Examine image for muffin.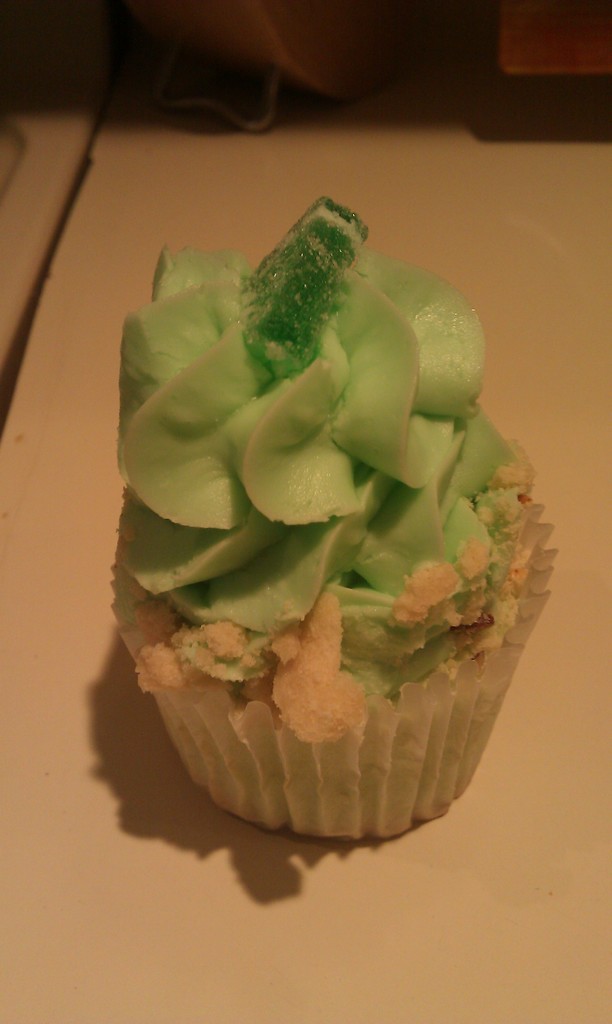
Examination result: [111, 197, 559, 848].
